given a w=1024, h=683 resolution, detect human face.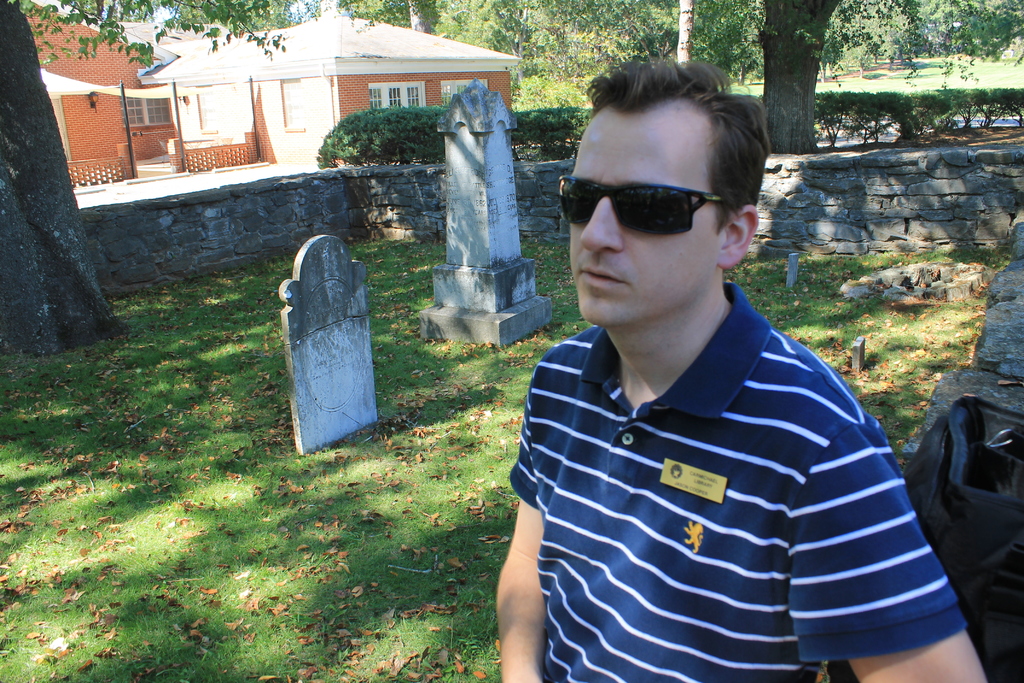
crop(568, 103, 723, 319).
